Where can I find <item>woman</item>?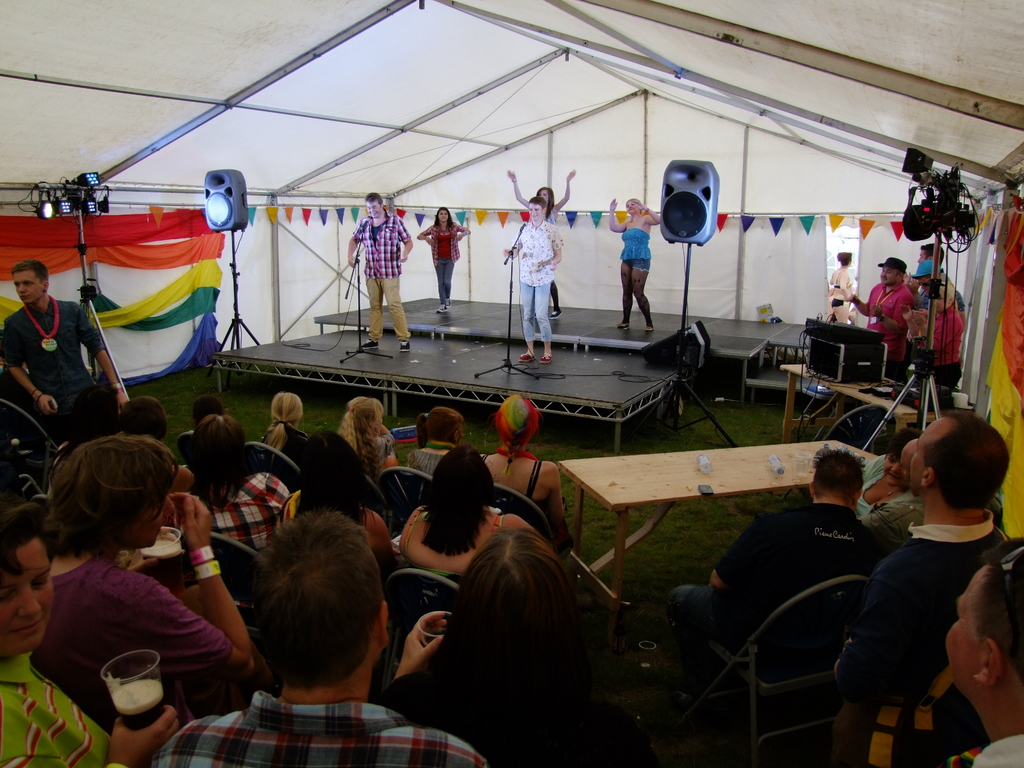
You can find it at [left=191, top=393, right=233, bottom=420].
